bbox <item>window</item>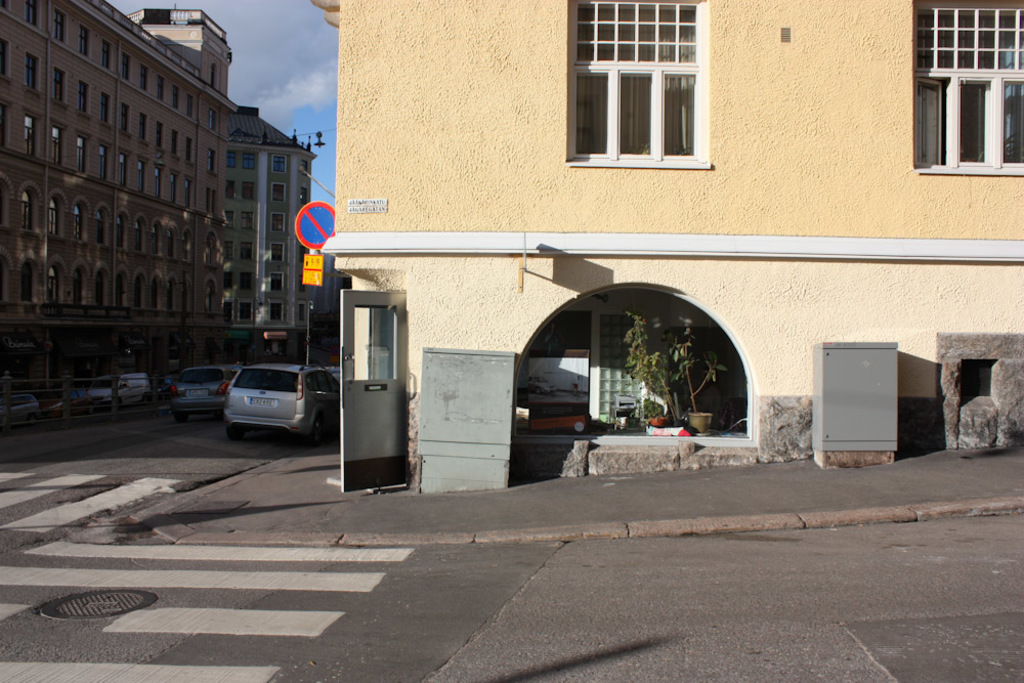
{"x1": 76, "y1": 137, "x2": 89, "y2": 171}
